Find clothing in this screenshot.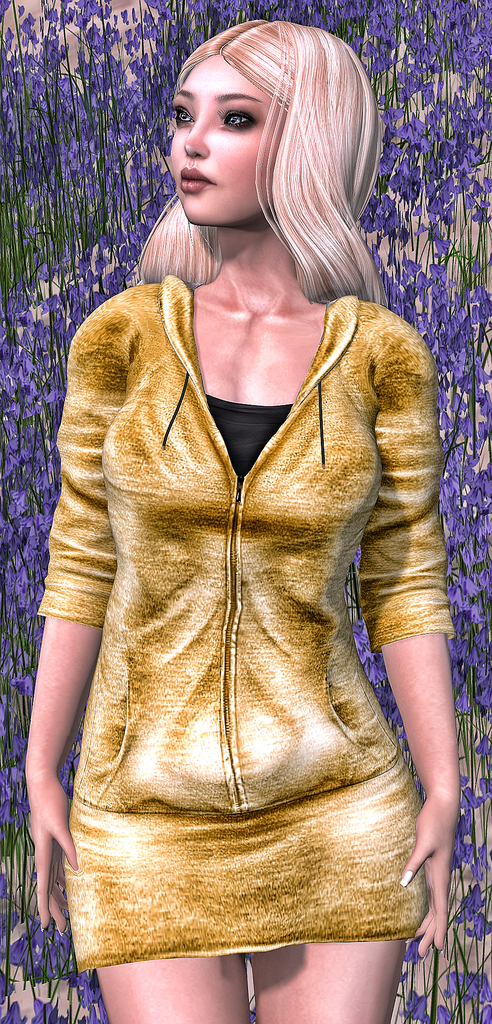
The bounding box for clothing is {"left": 51, "top": 226, "right": 432, "bottom": 931}.
